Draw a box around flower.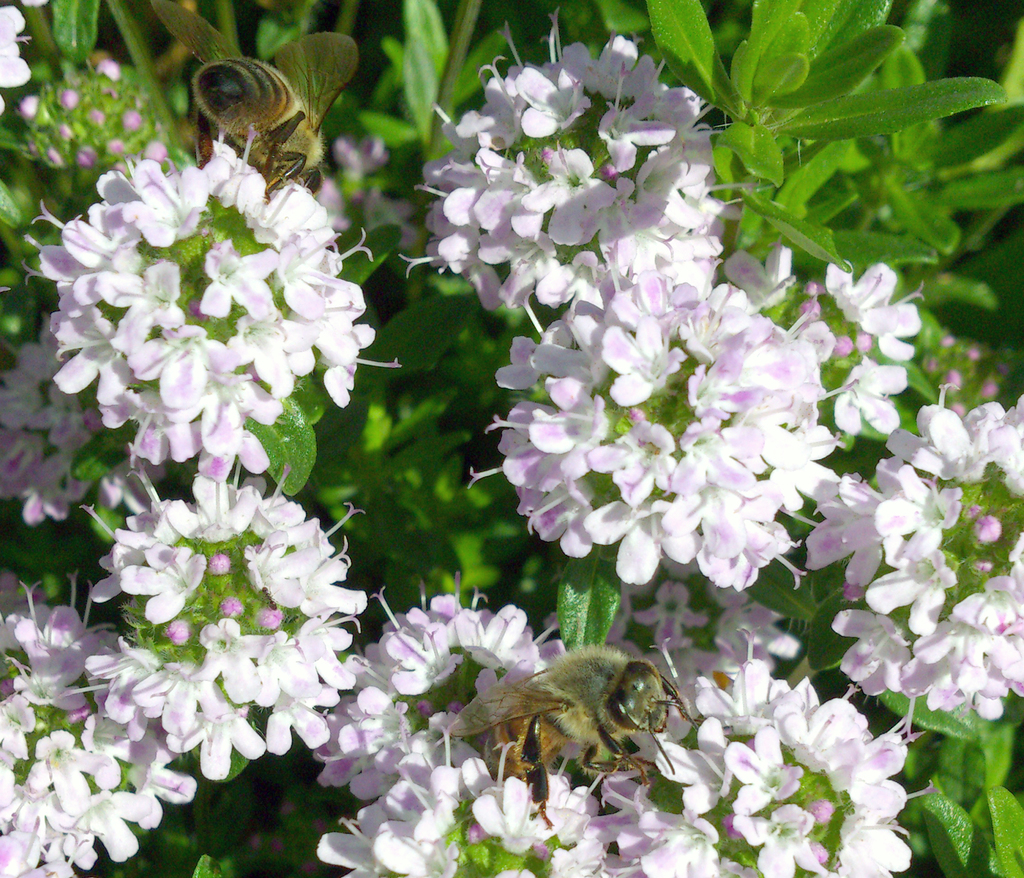
(left=0, top=315, right=108, bottom=526).
